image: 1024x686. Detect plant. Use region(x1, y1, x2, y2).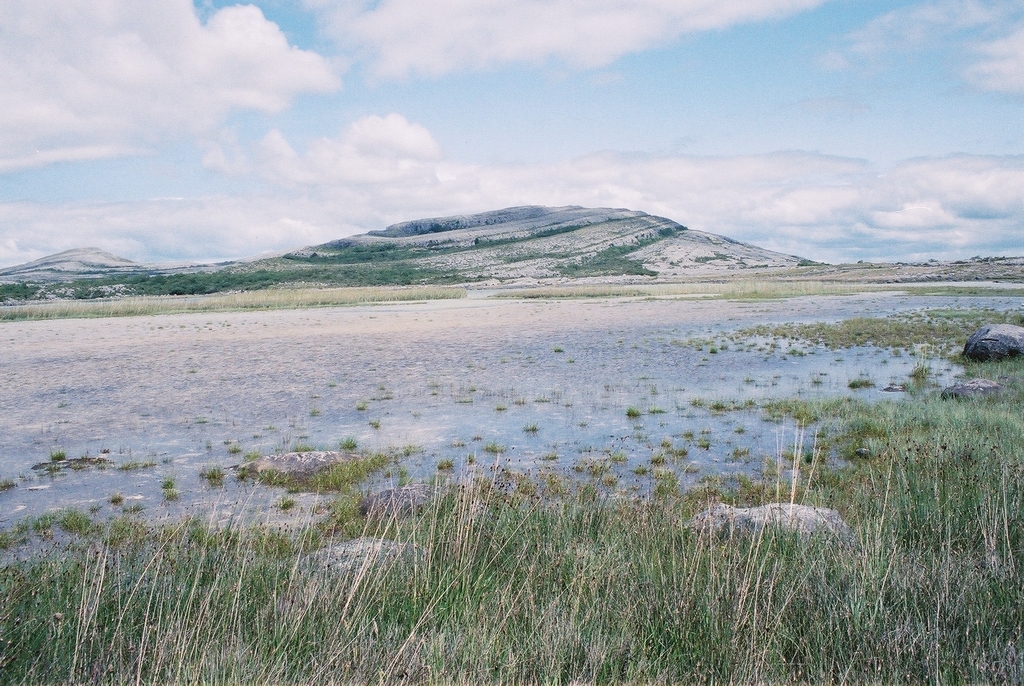
region(710, 400, 725, 413).
